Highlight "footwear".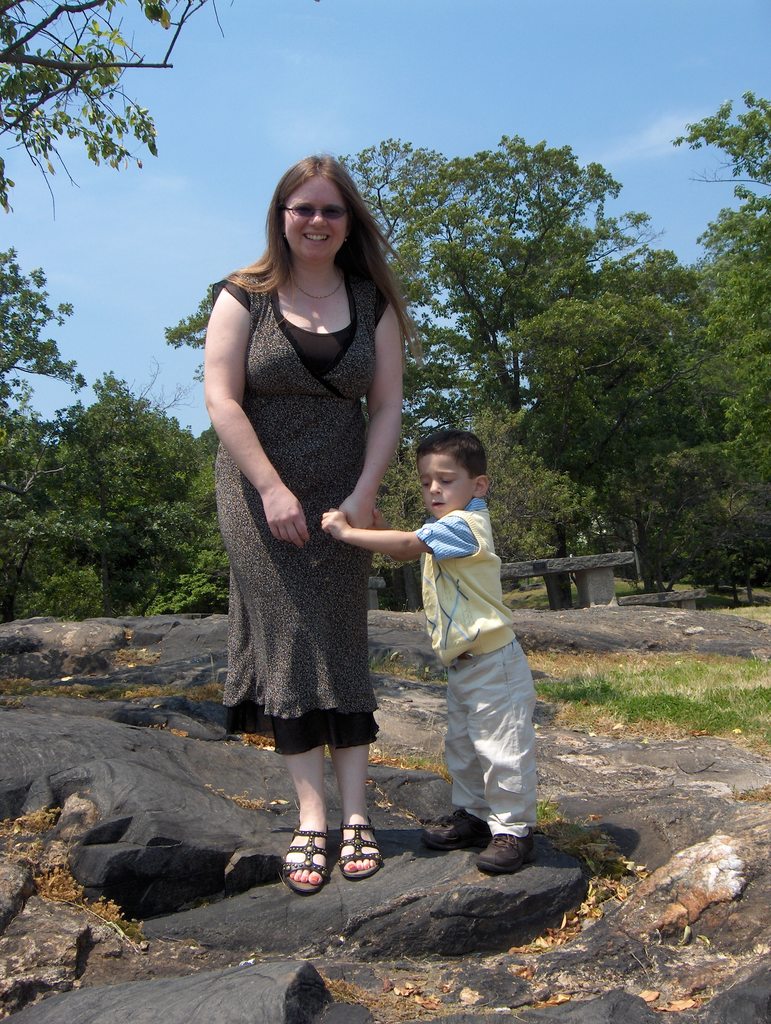
Highlighted region: [left=475, top=820, right=544, bottom=873].
